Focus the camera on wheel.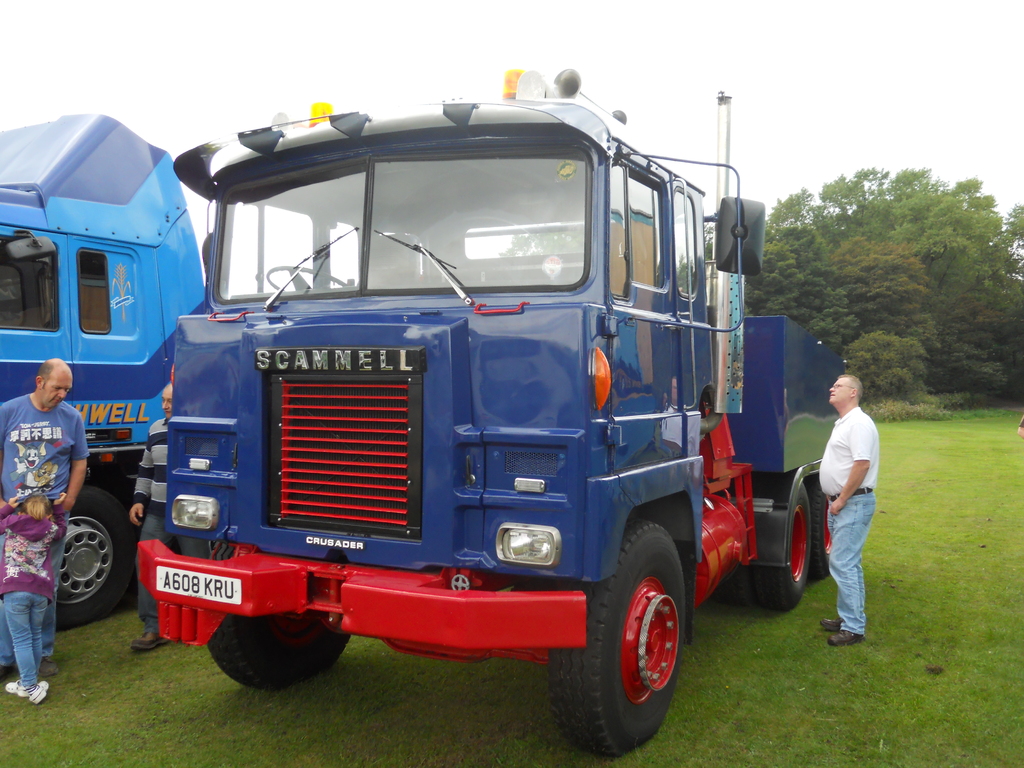
Focus region: 805:479:830:579.
